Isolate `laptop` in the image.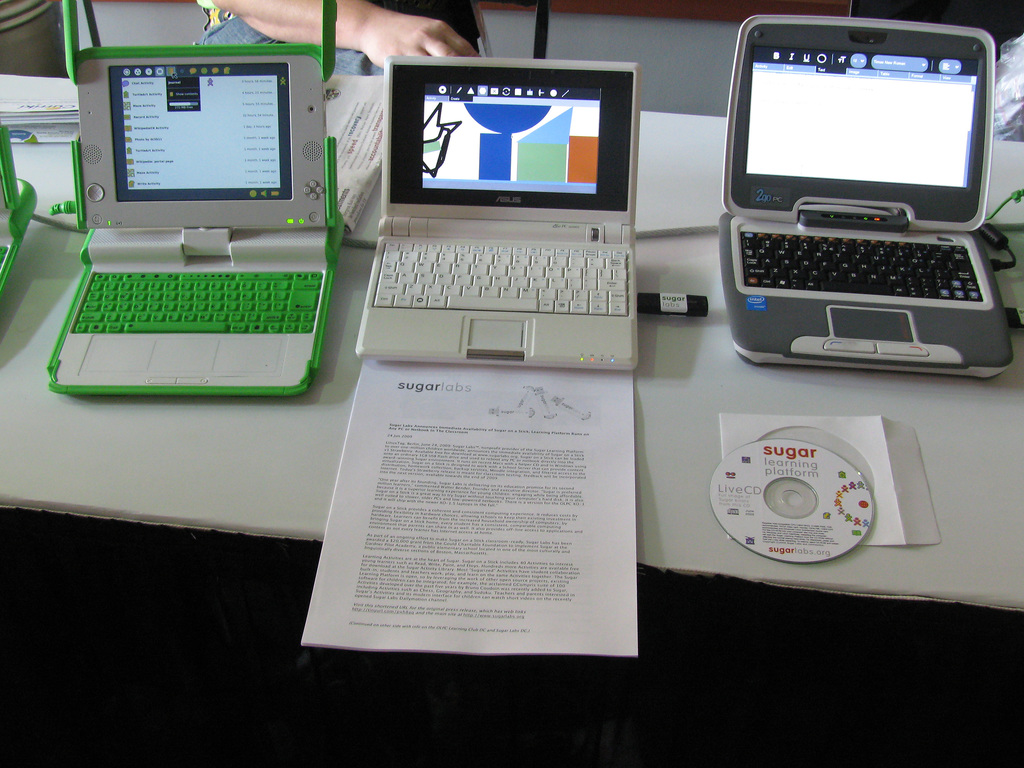
Isolated region: (44,0,345,397).
